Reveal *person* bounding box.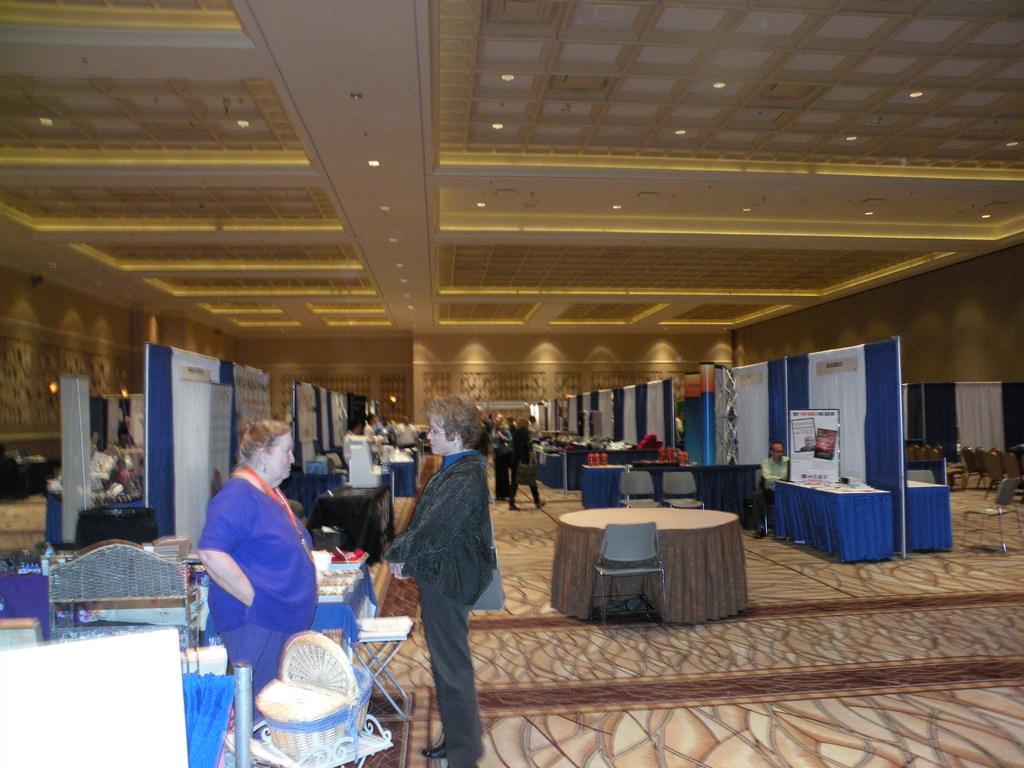
Revealed: Rect(753, 440, 792, 539).
